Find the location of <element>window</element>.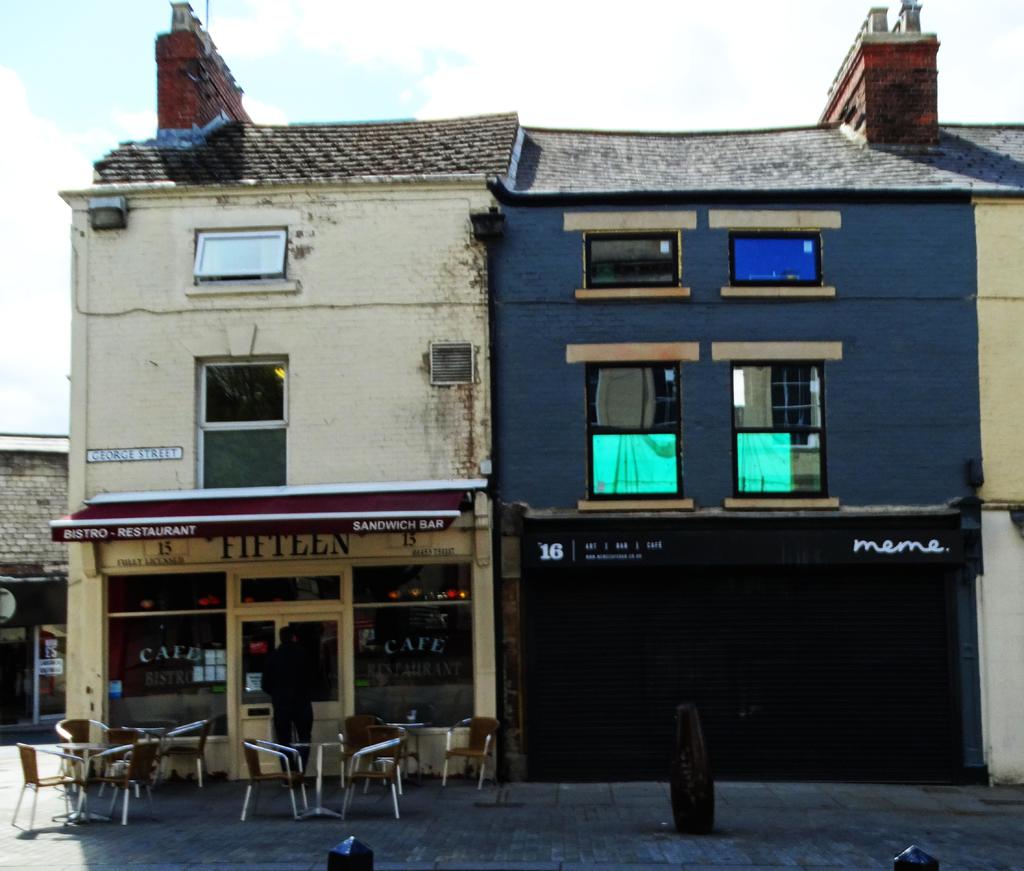
Location: [x1=188, y1=229, x2=285, y2=281].
